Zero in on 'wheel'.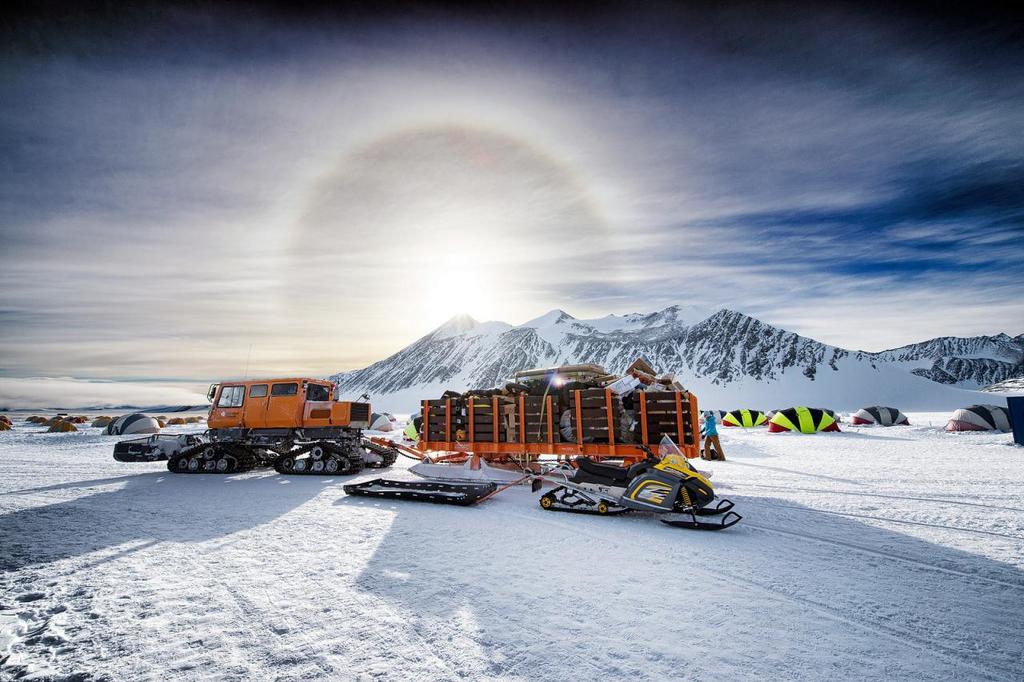
Zeroed in: box=[283, 457, 294, 471].
